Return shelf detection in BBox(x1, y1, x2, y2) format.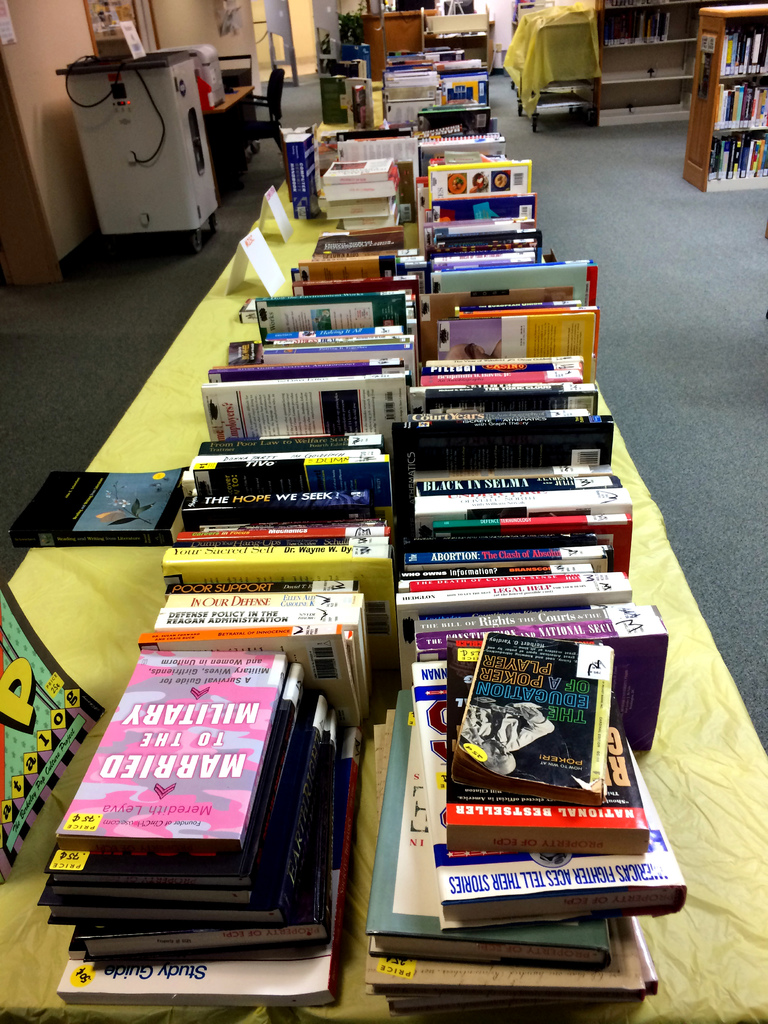
BBox(680, 4, 767, 197).
